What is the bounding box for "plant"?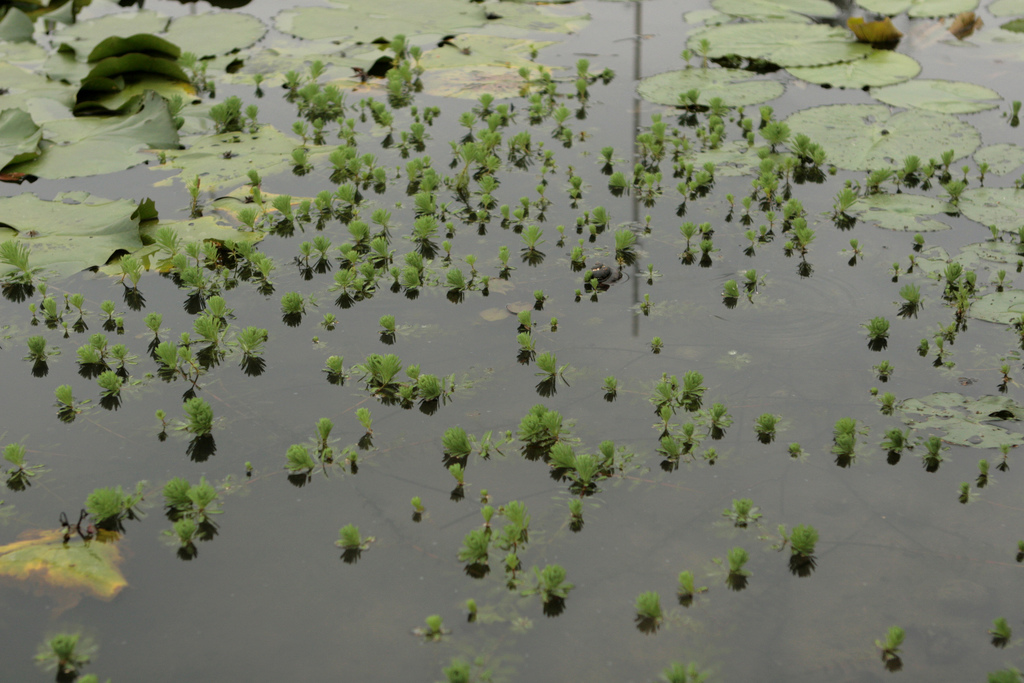
339/520/367/551.
